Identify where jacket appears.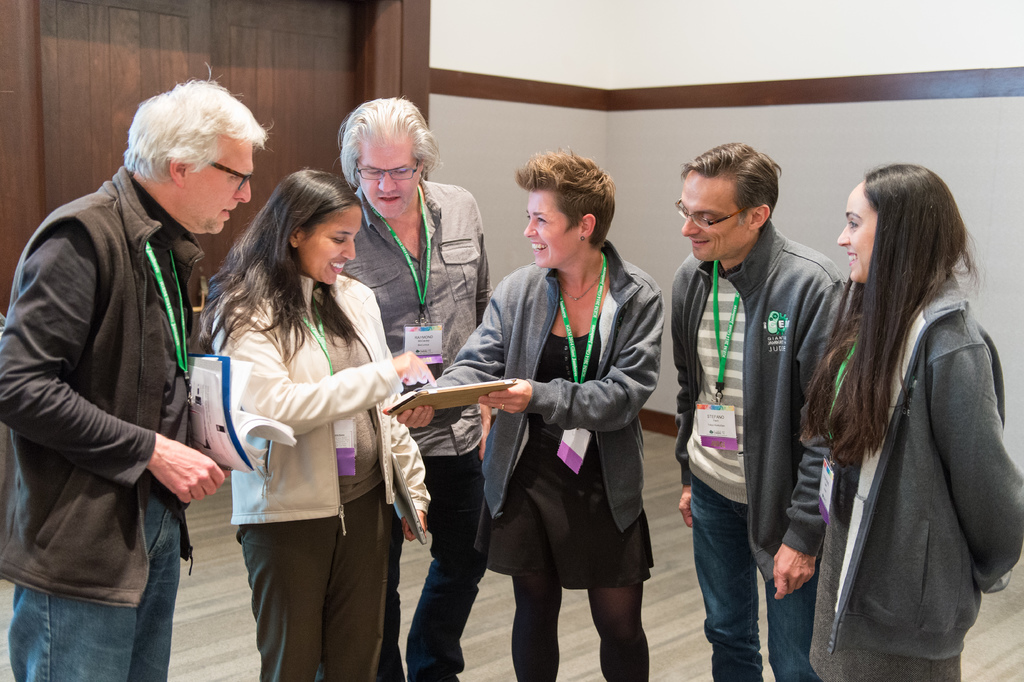
Appears at {"x1": 813, "y1": 195, "x2": 1016, "y2": 643}.
